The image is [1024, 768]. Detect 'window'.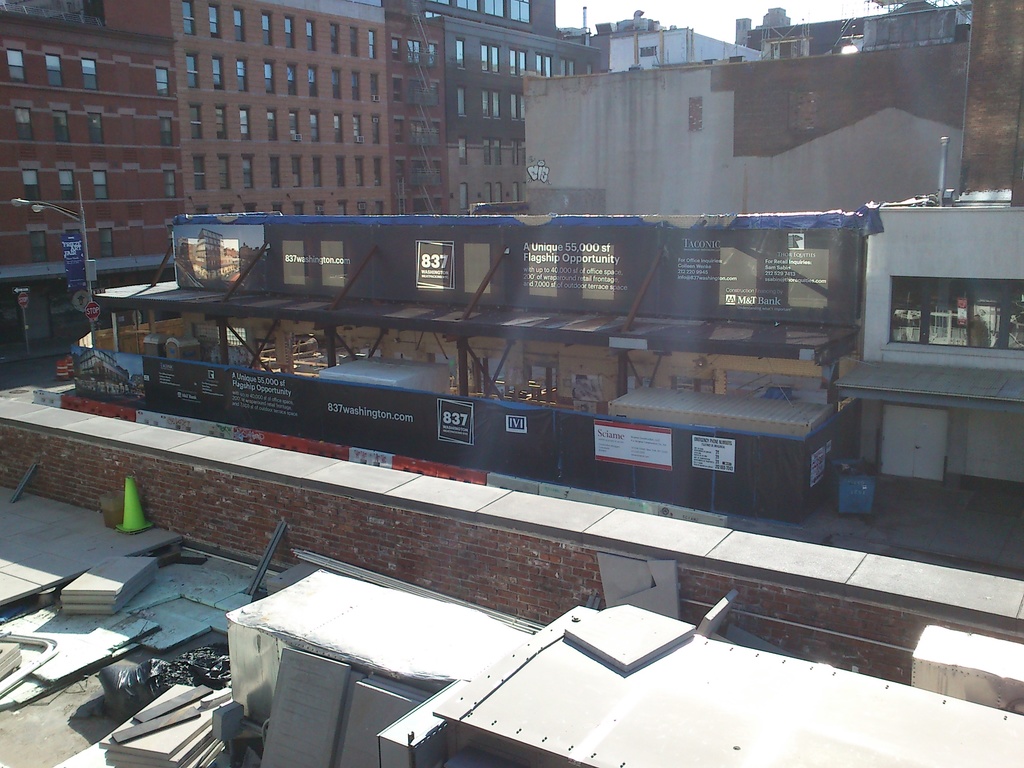
Detection: 559, 58, 577, 76.
